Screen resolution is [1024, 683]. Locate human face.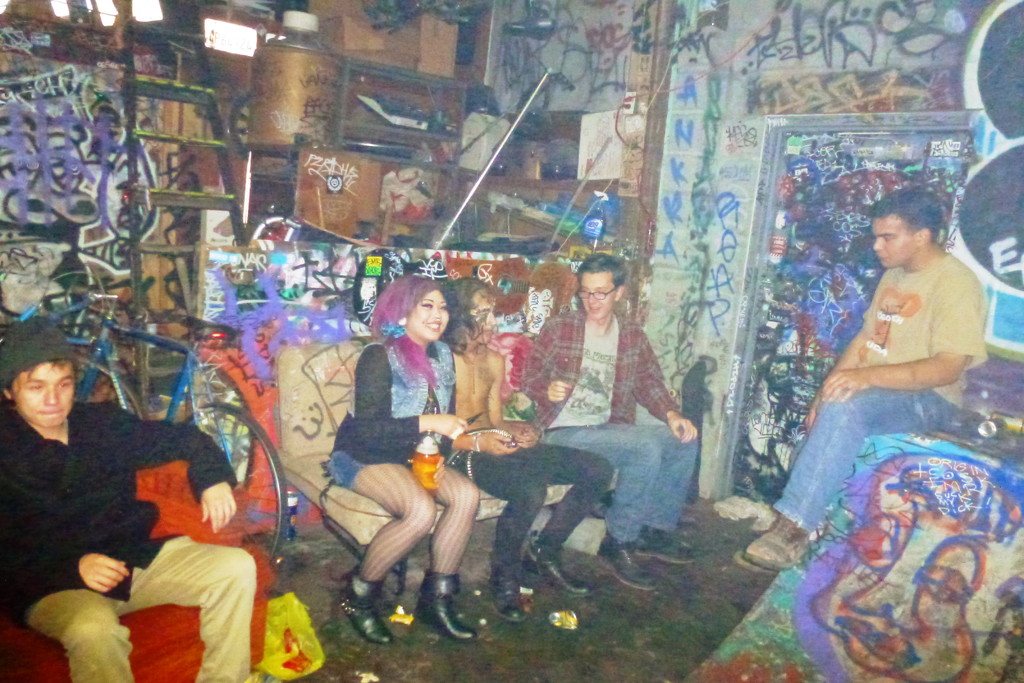
bbox=[408, 293, 451, 343].
